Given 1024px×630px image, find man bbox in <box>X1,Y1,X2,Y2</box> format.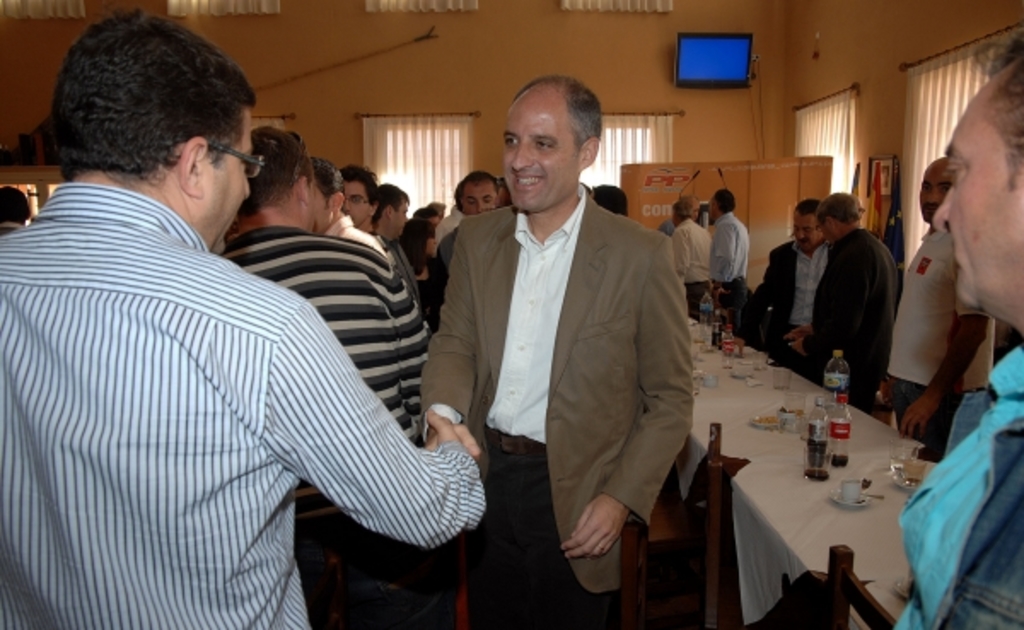
<box>433,167,497,237</box>.
